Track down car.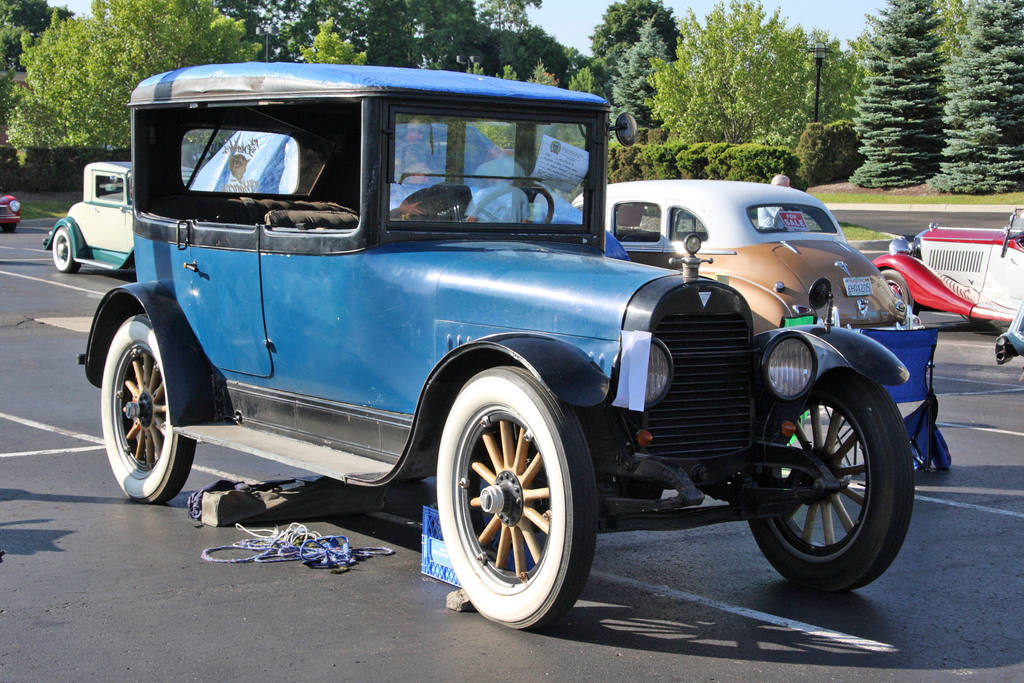
Tracked to select_region(46, 162, 197, 277).
